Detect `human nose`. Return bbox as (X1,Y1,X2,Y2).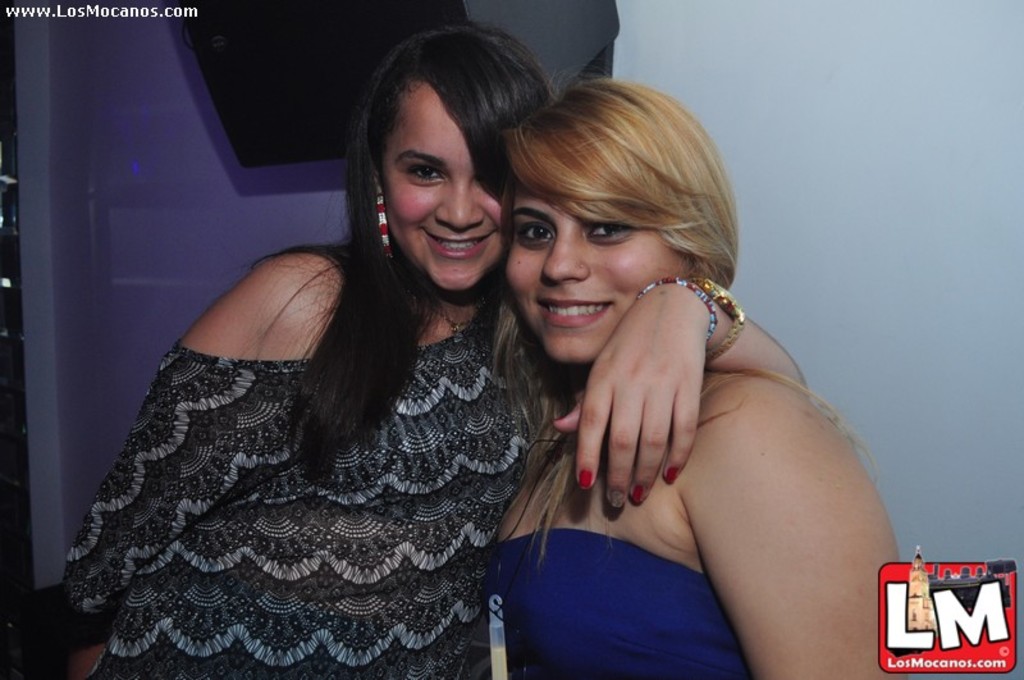
(439,186,480,229).
